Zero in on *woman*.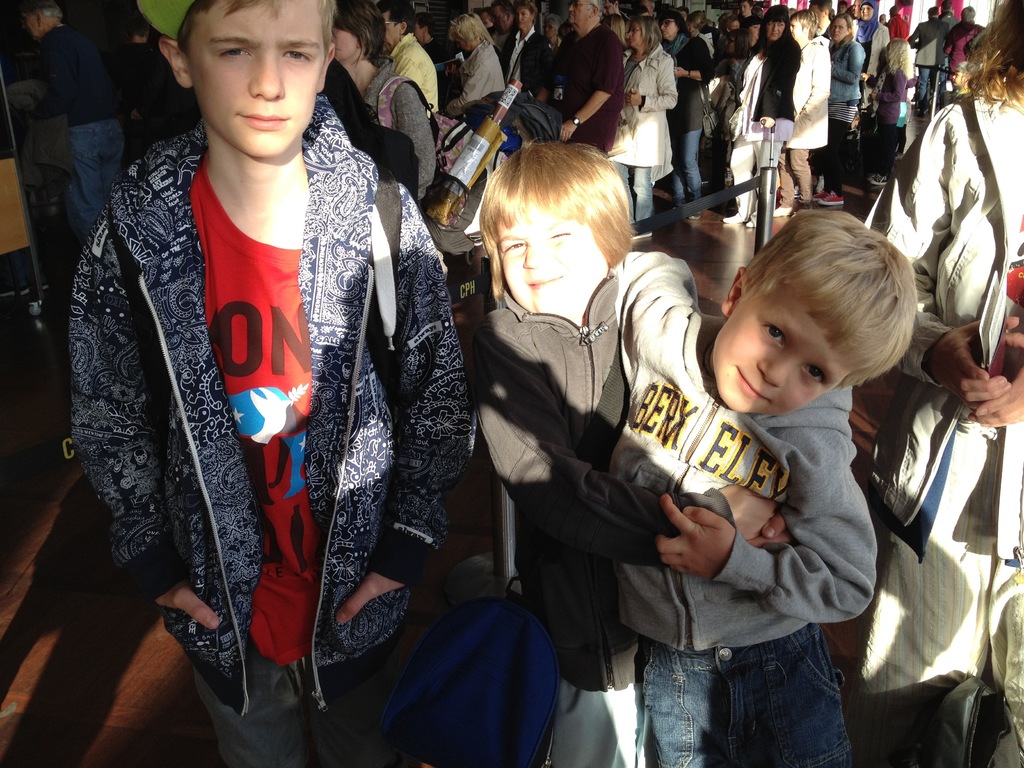
Zeroed in: bbox=(438, 10, 508, 113).
